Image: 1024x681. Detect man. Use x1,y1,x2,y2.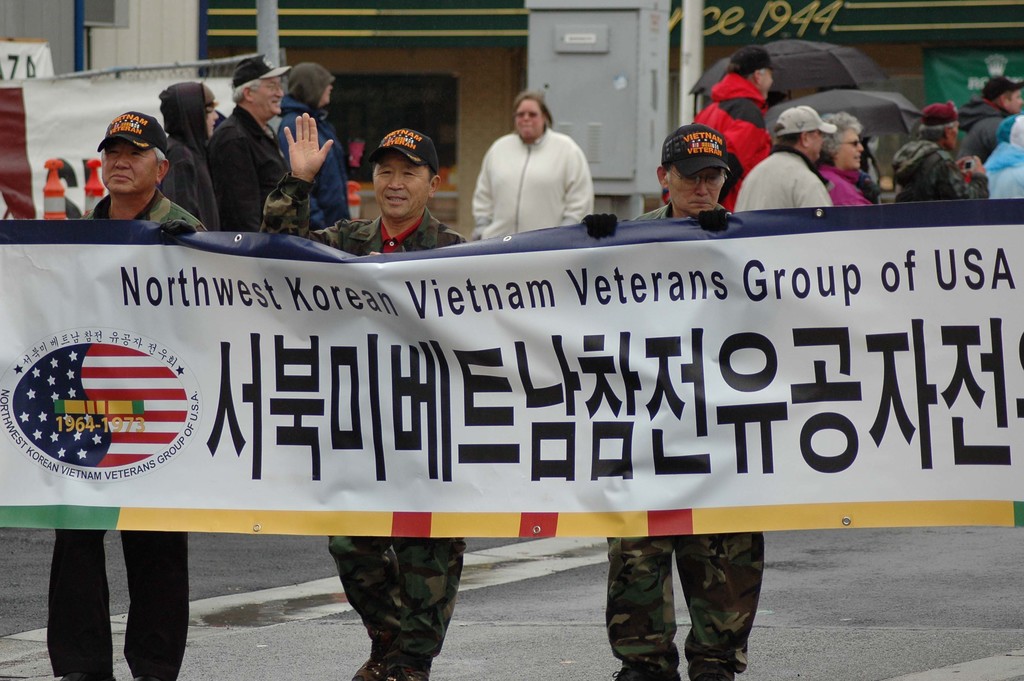
956,78,1023,163.
